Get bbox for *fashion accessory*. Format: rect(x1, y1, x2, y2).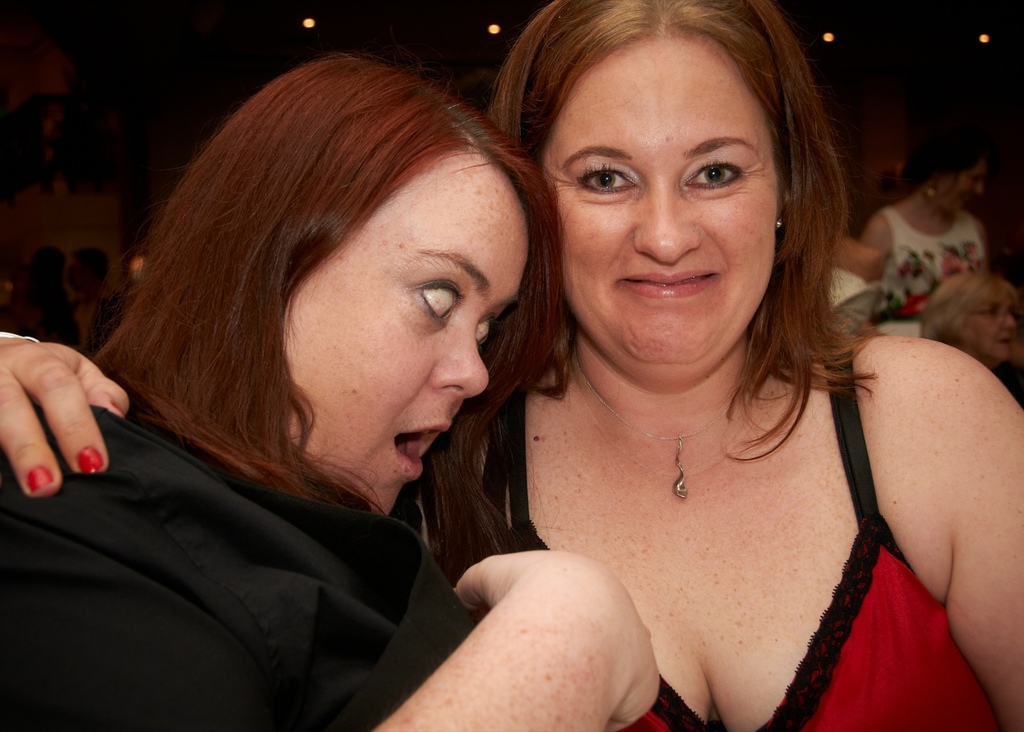
rect(570, 341, 758, 498).
